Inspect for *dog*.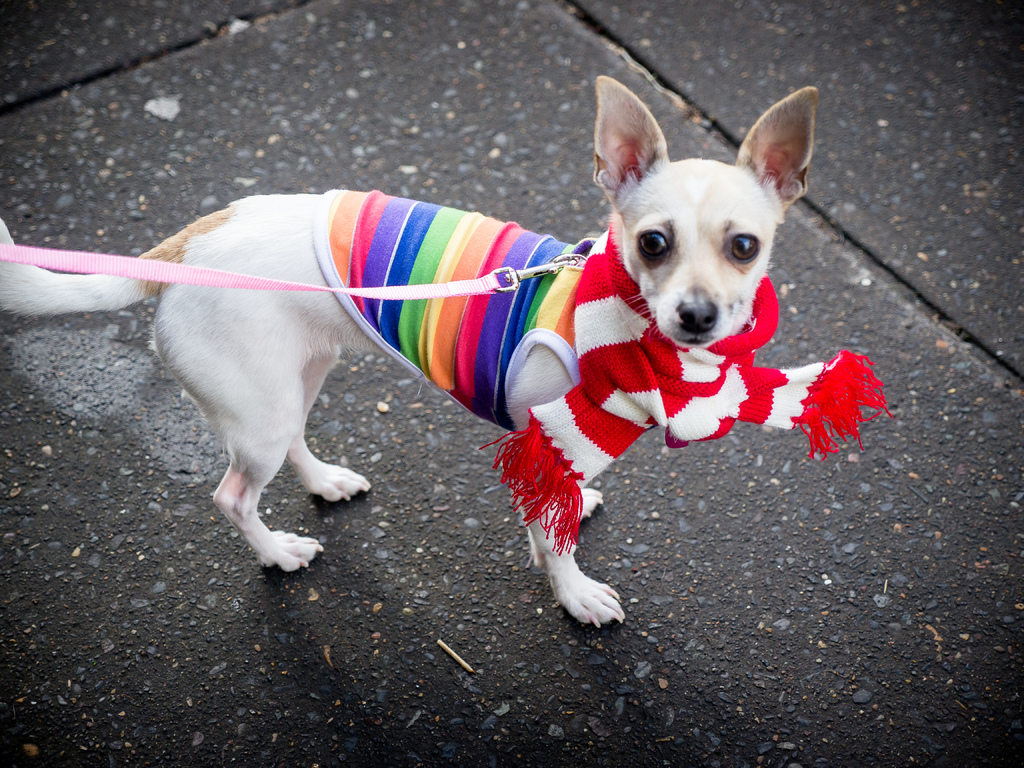
Inspection: (left=0, top=68, right=823, bottom=631).
